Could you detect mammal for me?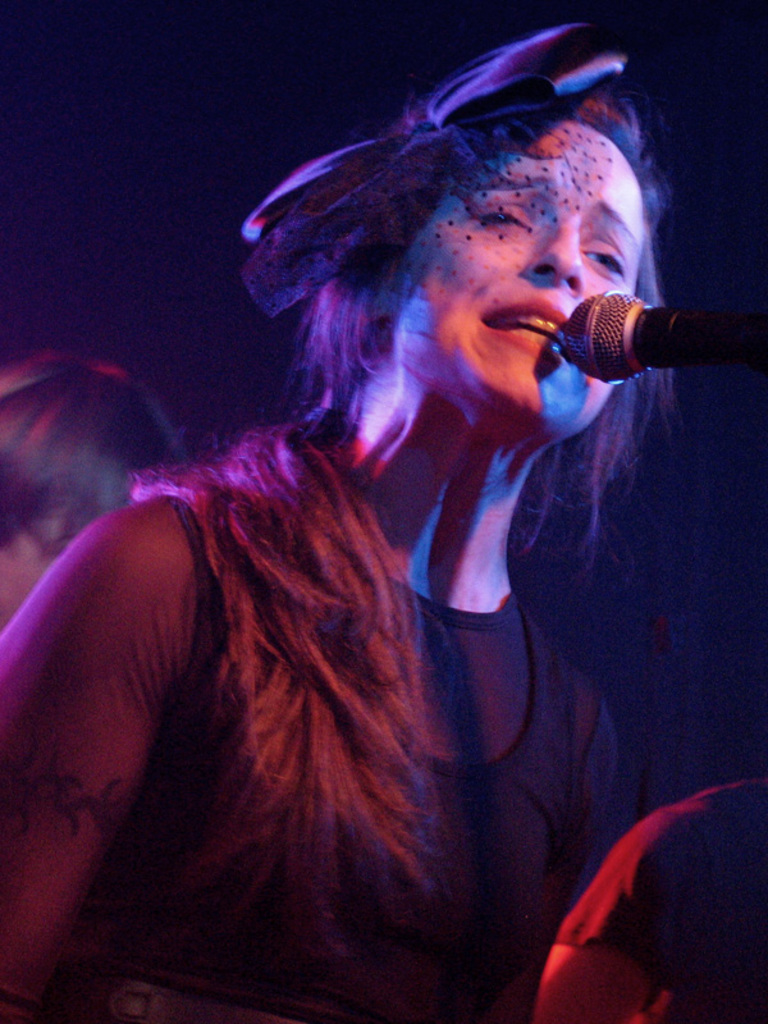
Detection result: l=532, t=765, r=767, b=1023.
